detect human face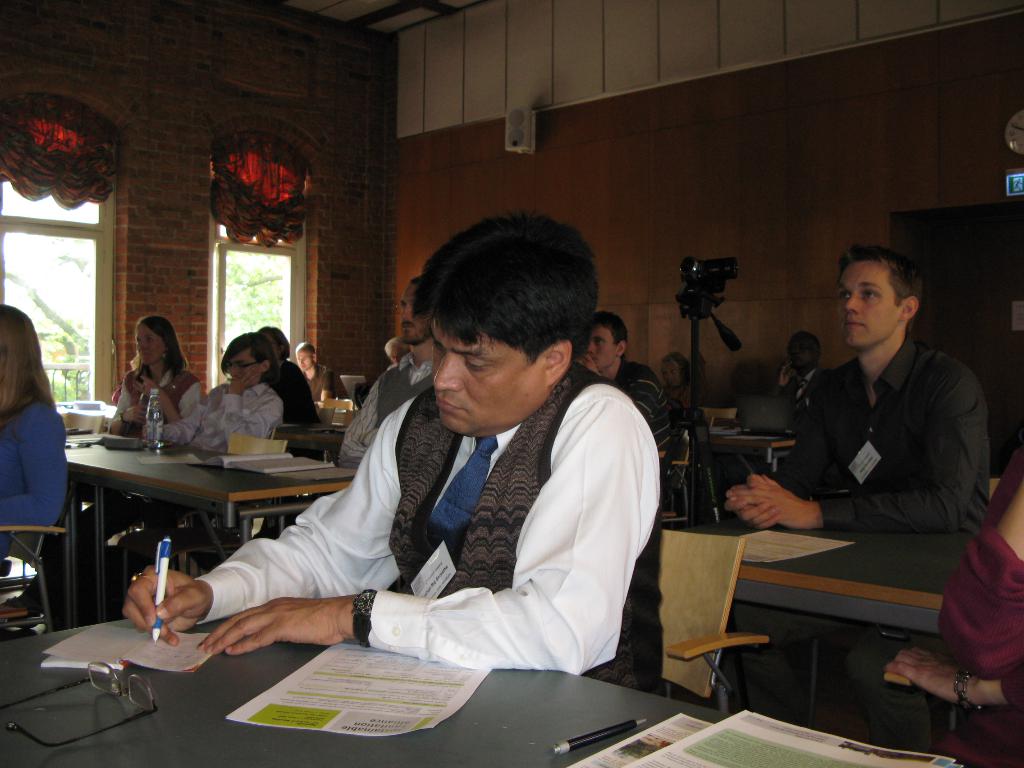
384:347:408:362
